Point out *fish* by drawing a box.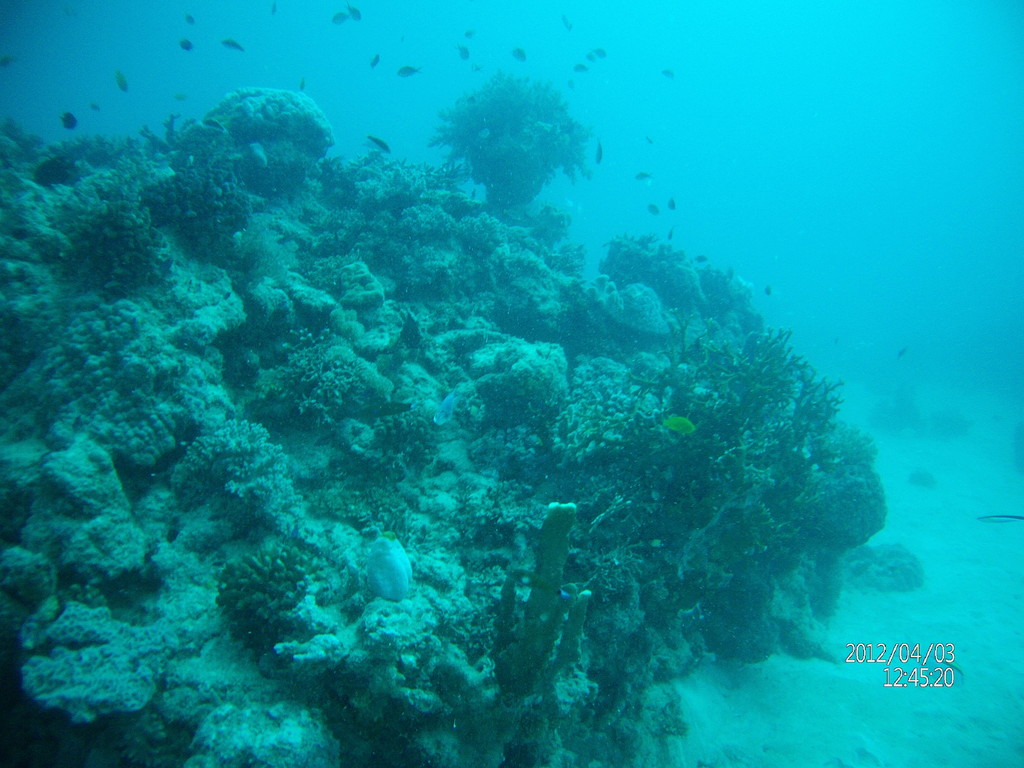
563:10:570:33.
